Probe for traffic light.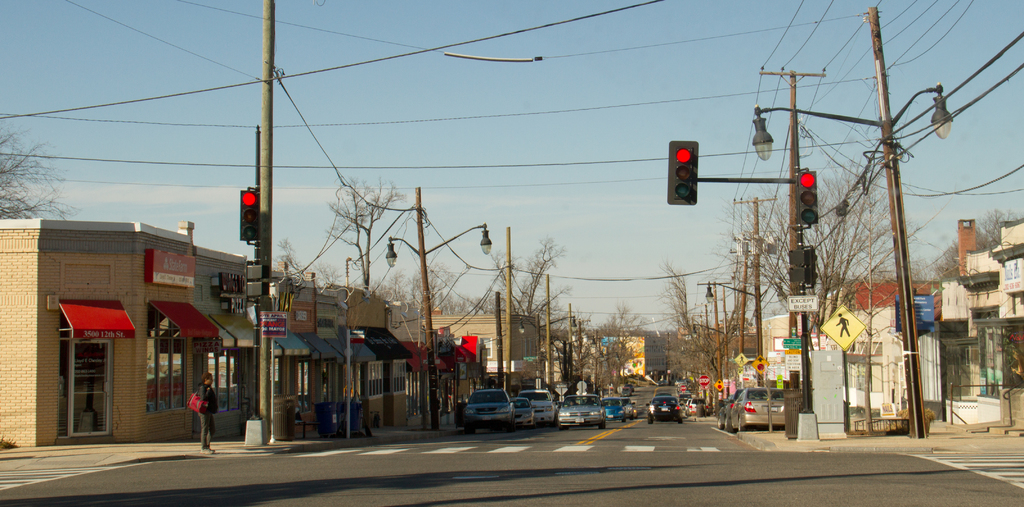
Probe result: 790, 249, 815, 283.
